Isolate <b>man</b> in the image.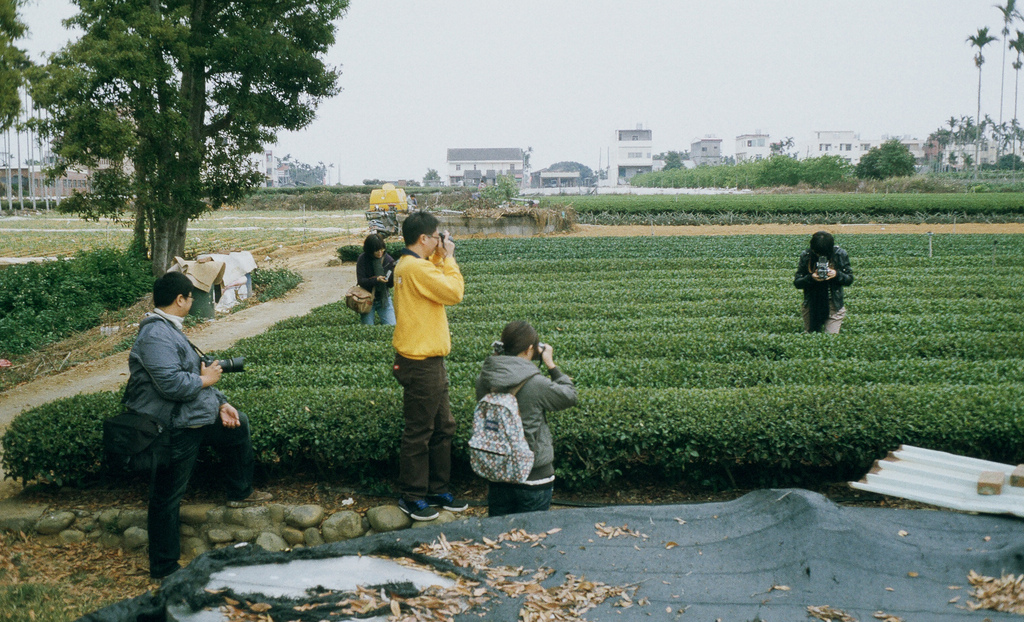
Isolated region: <region>390, 211, 465, 521</region>.
